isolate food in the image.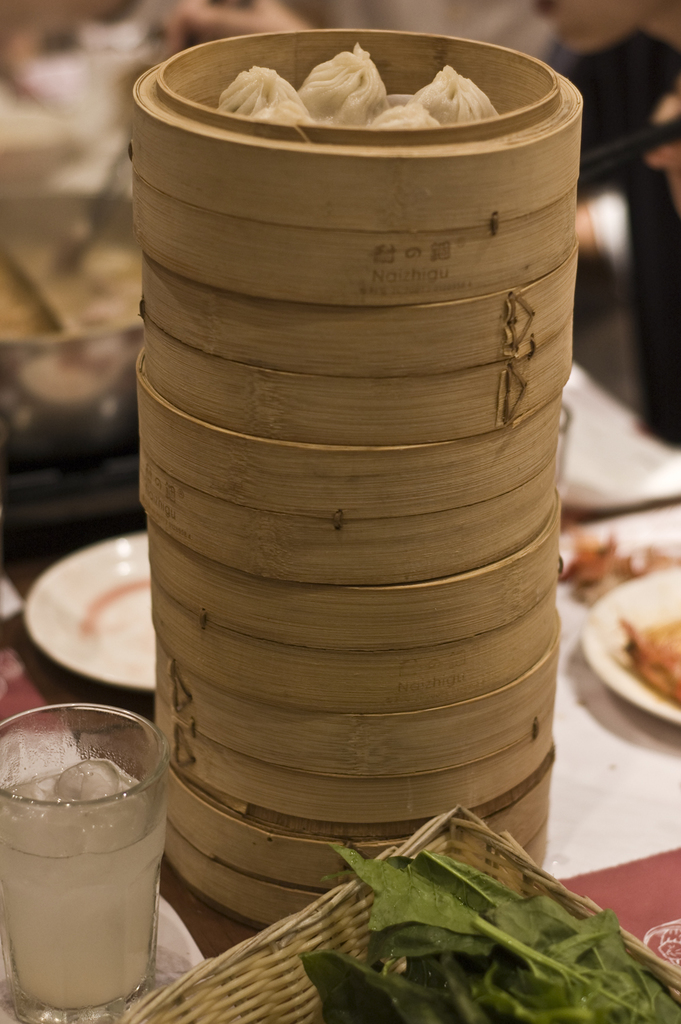
Isolated region: (567,524,676,610).
